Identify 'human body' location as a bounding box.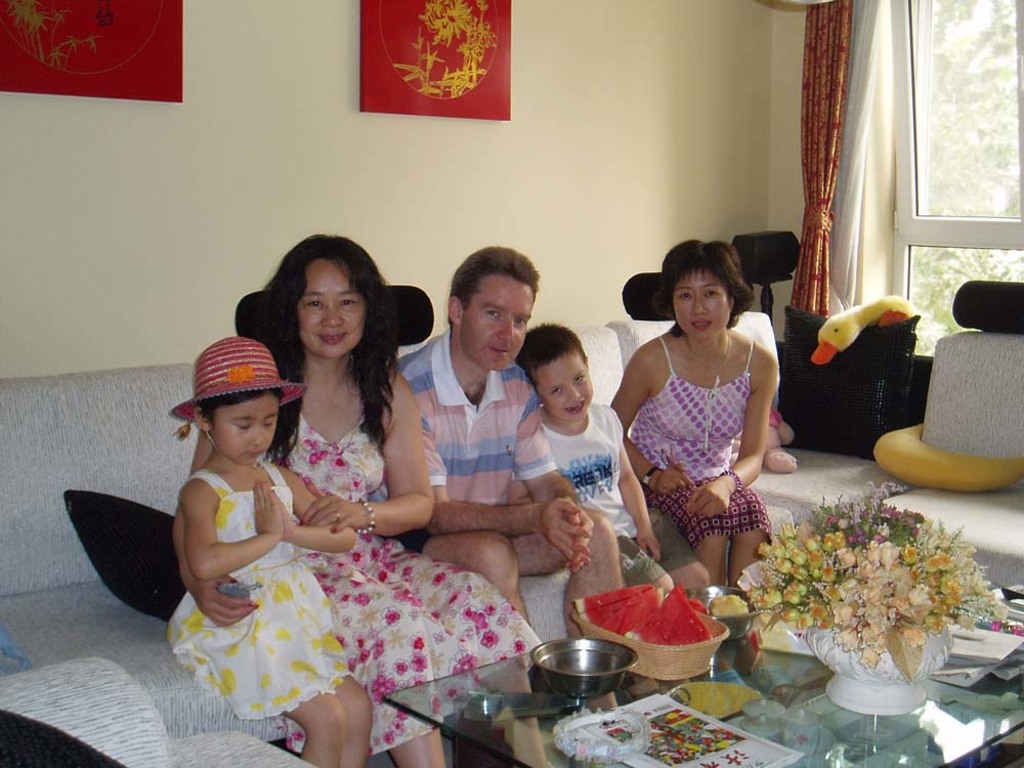
515, 322, 710, 592.
